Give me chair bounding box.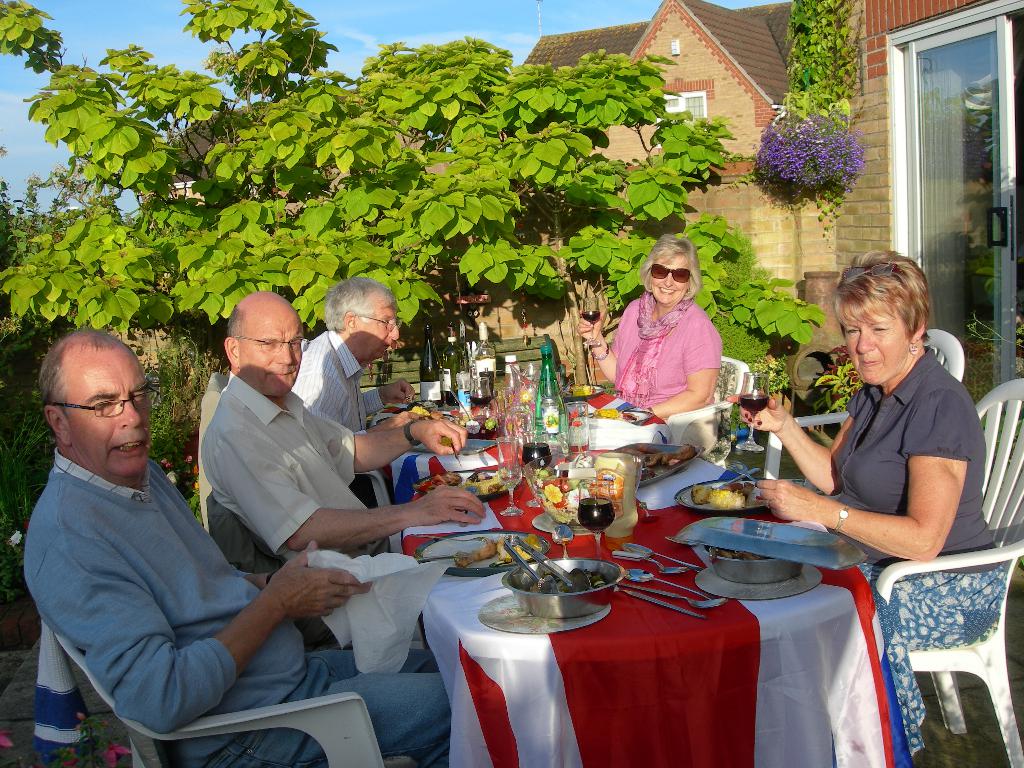
select_region(762, 325, 966, 486).
